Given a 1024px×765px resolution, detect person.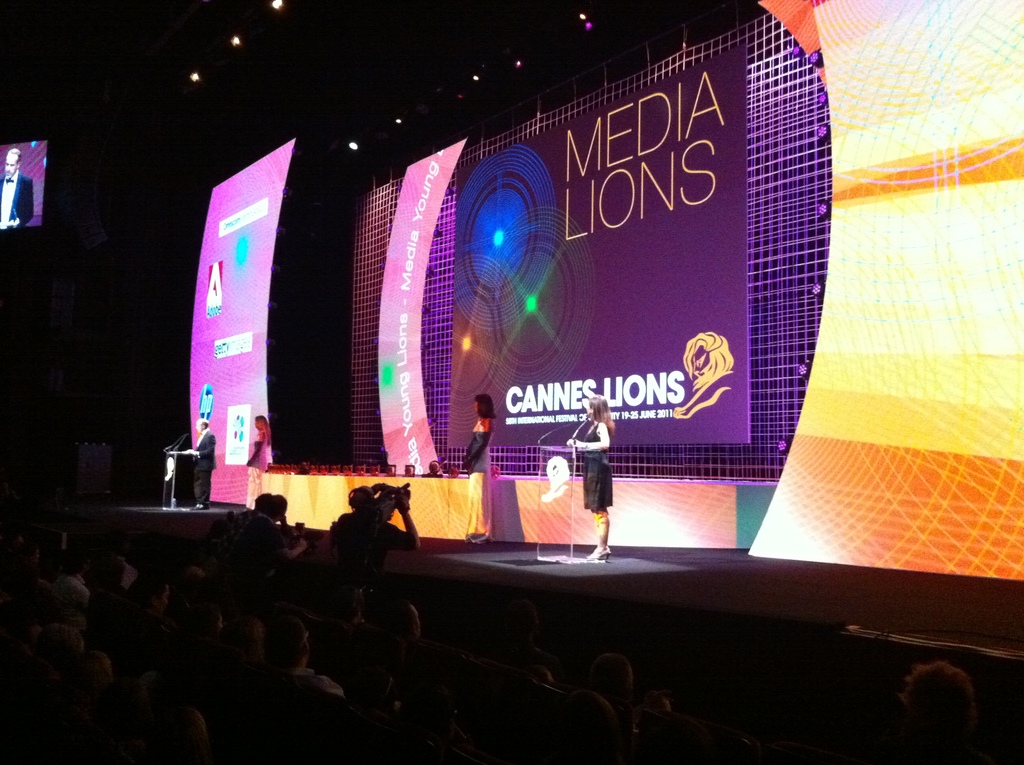
239,405,271,511.
